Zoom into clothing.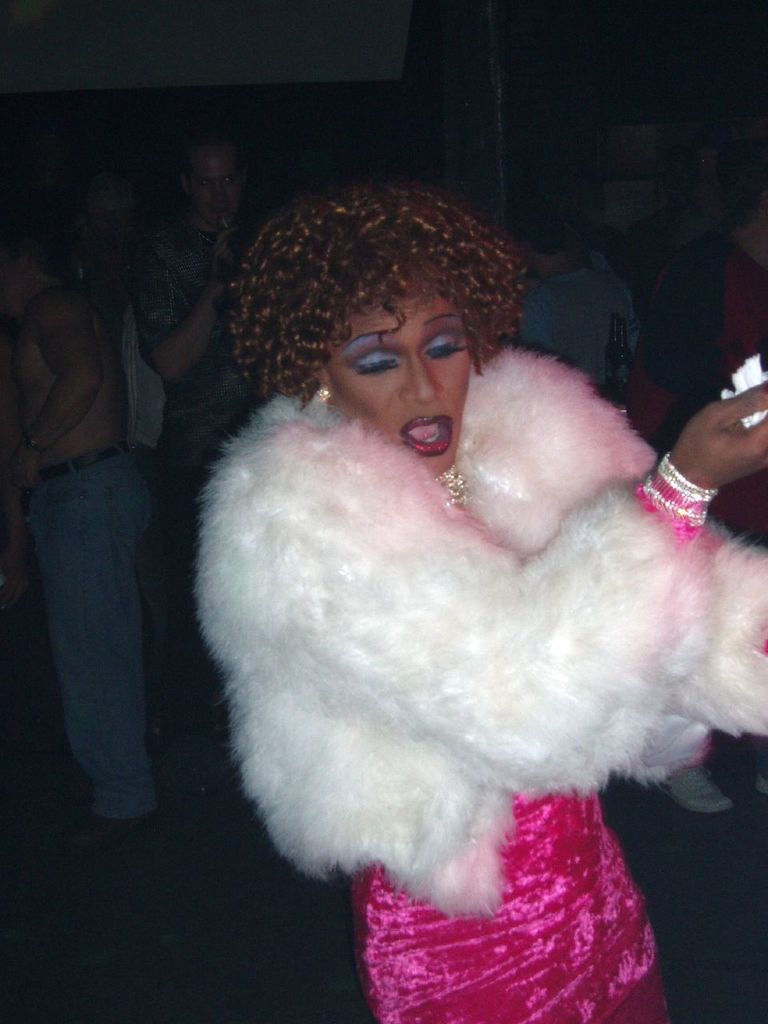
Zoom target: 142, 225, 253, 546.
